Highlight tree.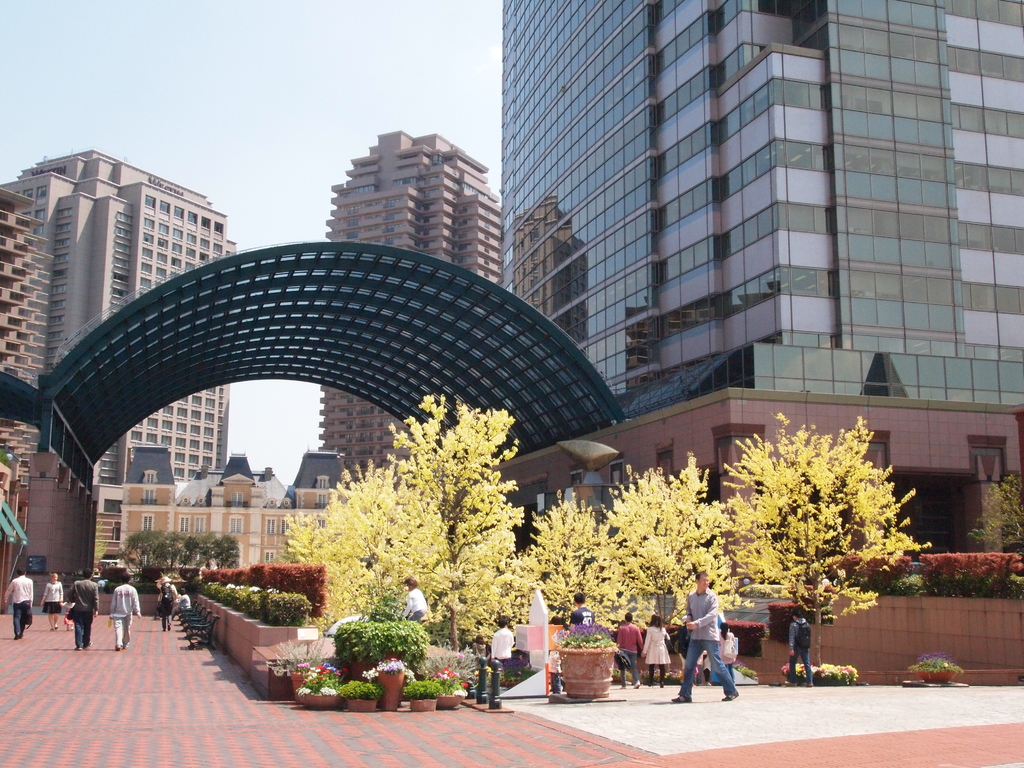
Highlighted region: region(333, 393, 545, 689).
